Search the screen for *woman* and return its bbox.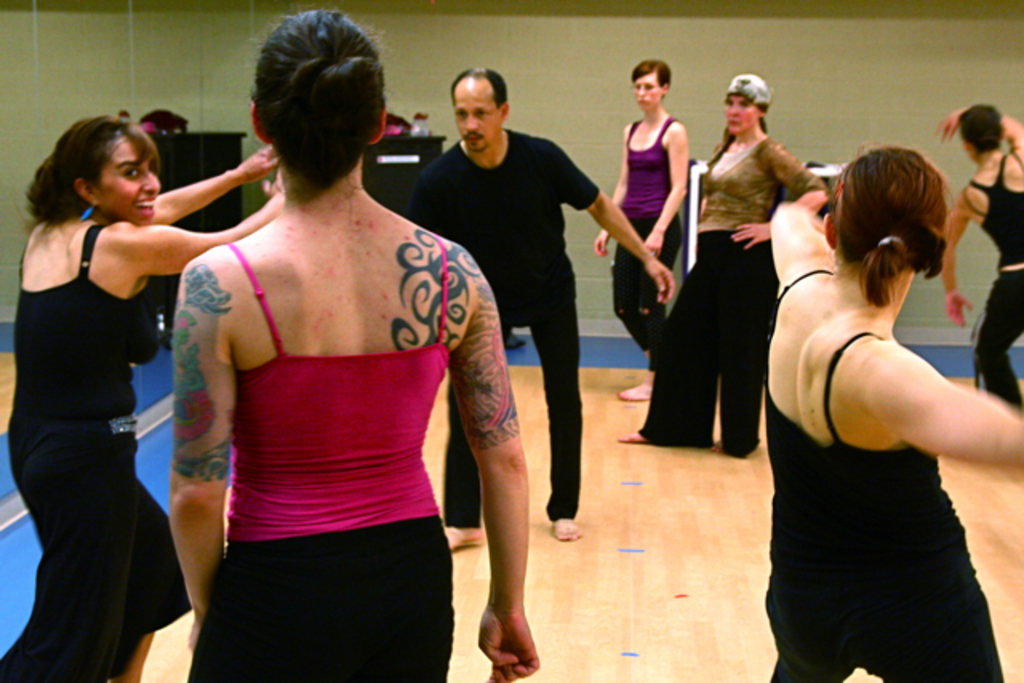
Found: region(613, 74, 829, 457).
